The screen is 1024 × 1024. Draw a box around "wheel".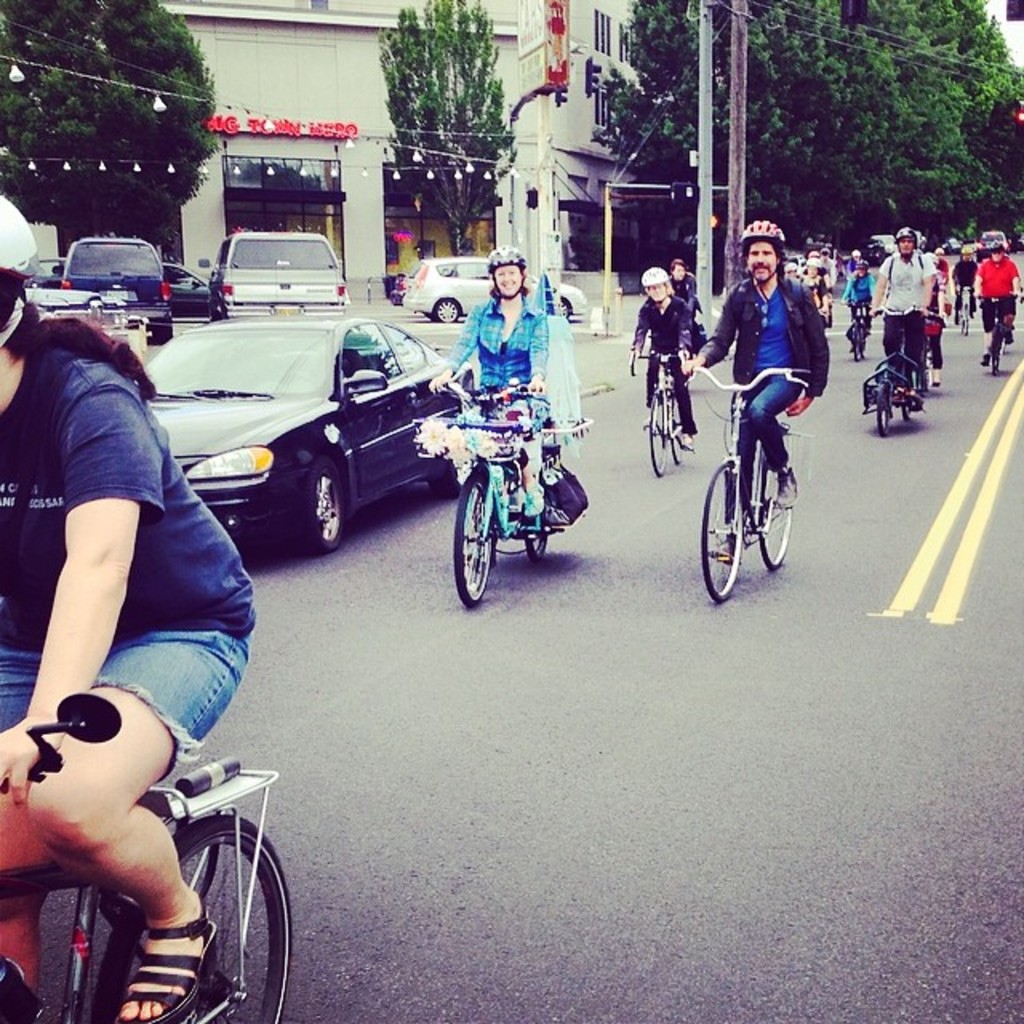
{"x1": 856, "y1": 320, "x2": 864, "y2": 371}.
